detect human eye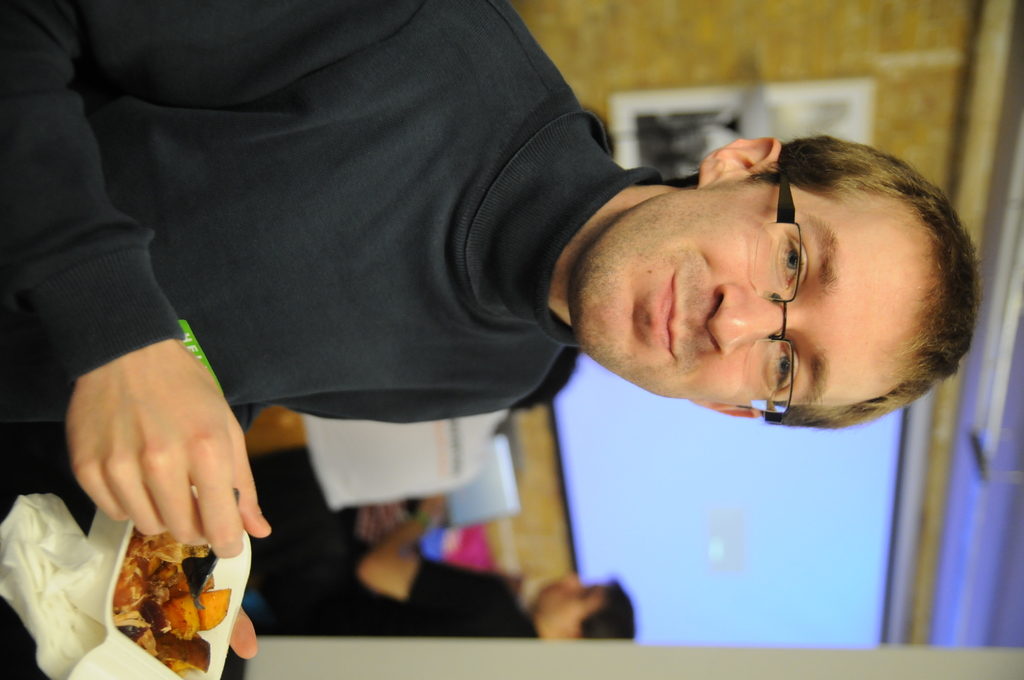
<box>765,341,800,393</box>
